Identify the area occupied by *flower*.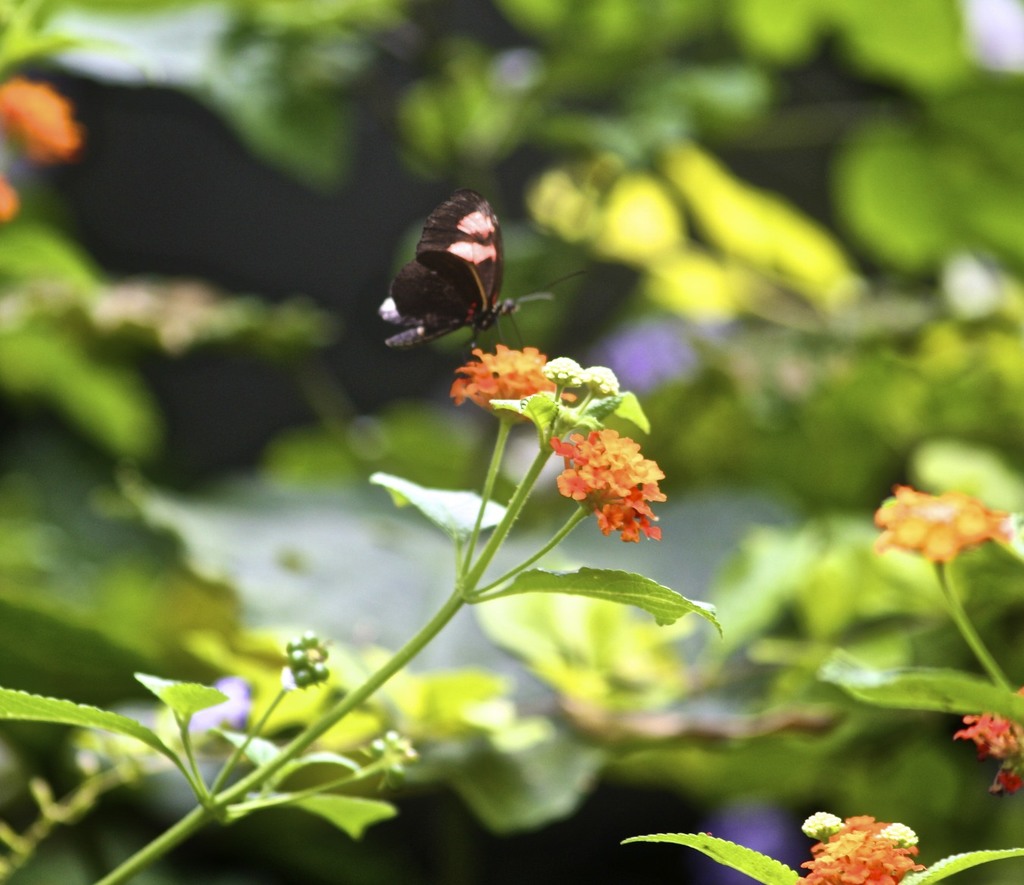
Area: (544,391,675,553).
